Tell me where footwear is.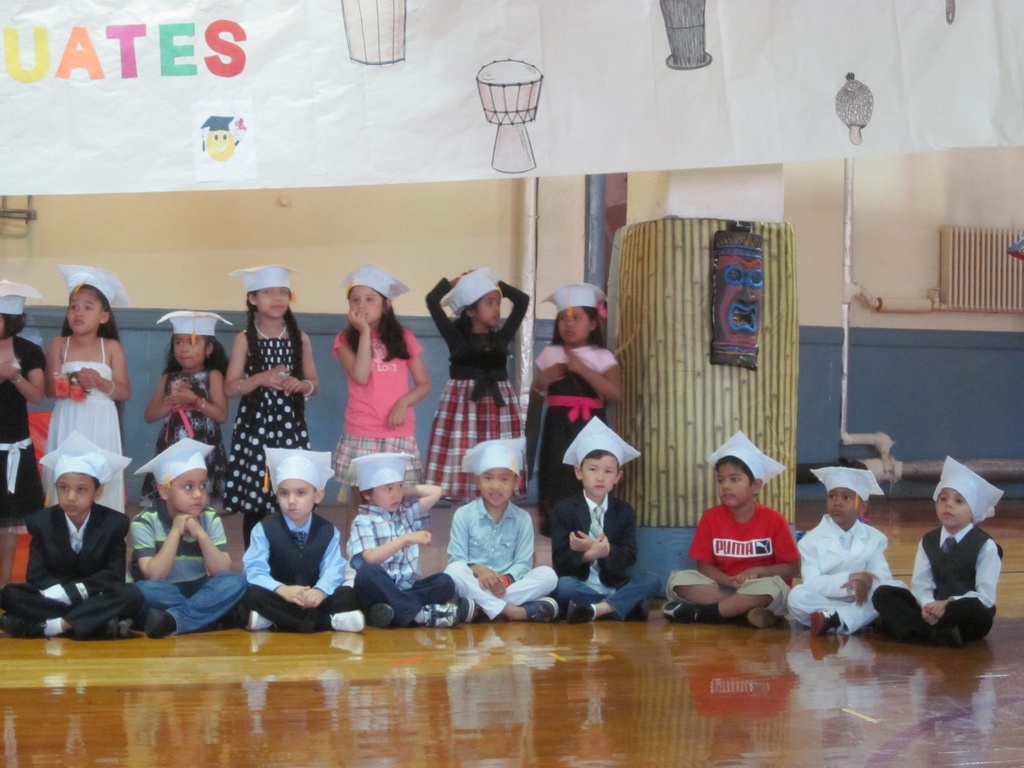
footwear is at (221,606,242,628).
